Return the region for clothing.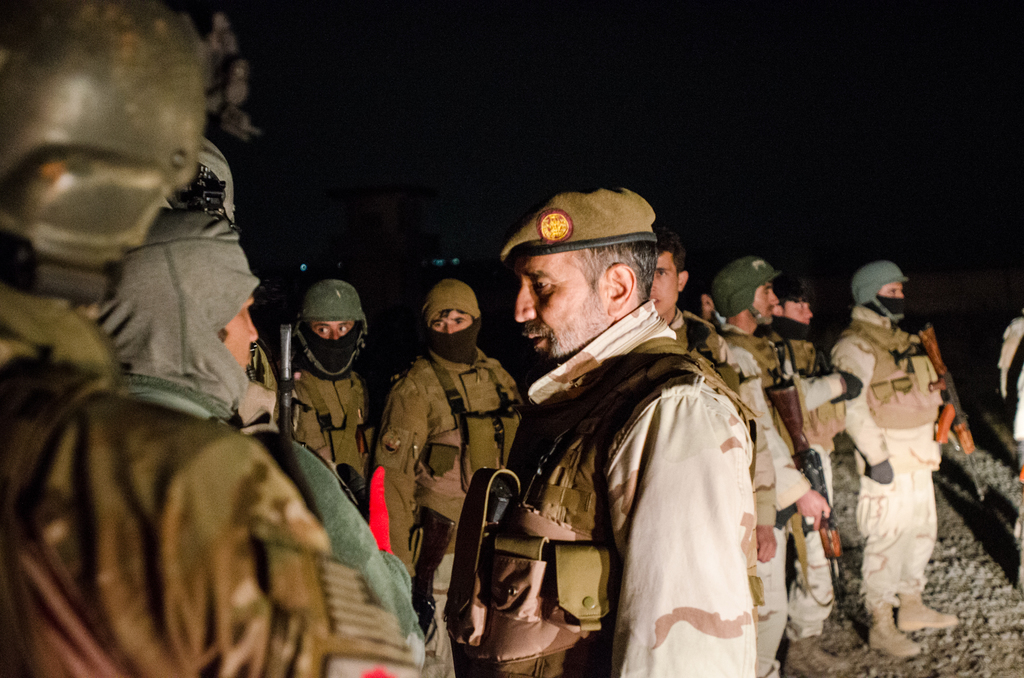
(left=284, top=344, right=391, bottom=537).
